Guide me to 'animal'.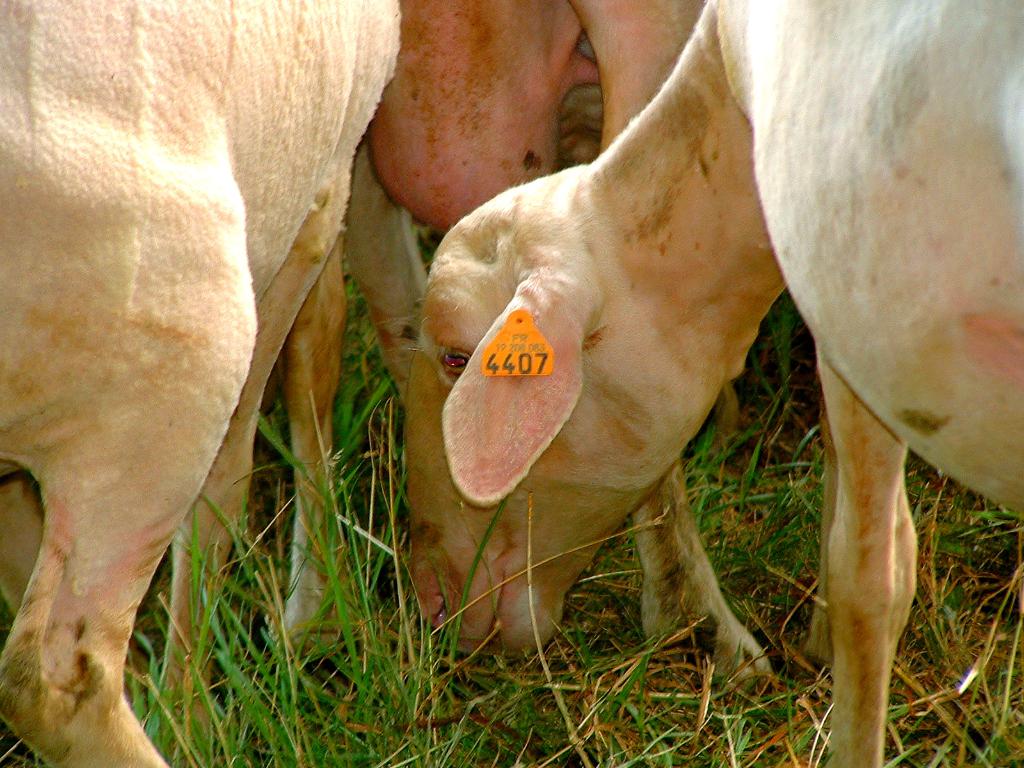
Guidance: detection(415, 0, 1023, 767).
